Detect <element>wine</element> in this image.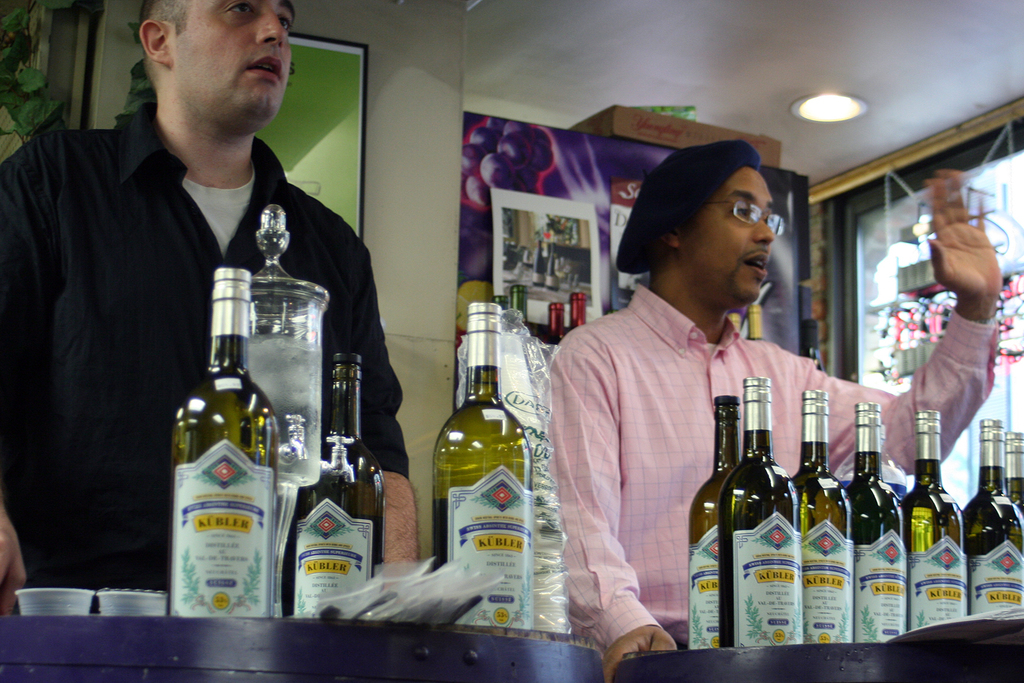
Detection: box=[1004, 433, 1023, 512].
